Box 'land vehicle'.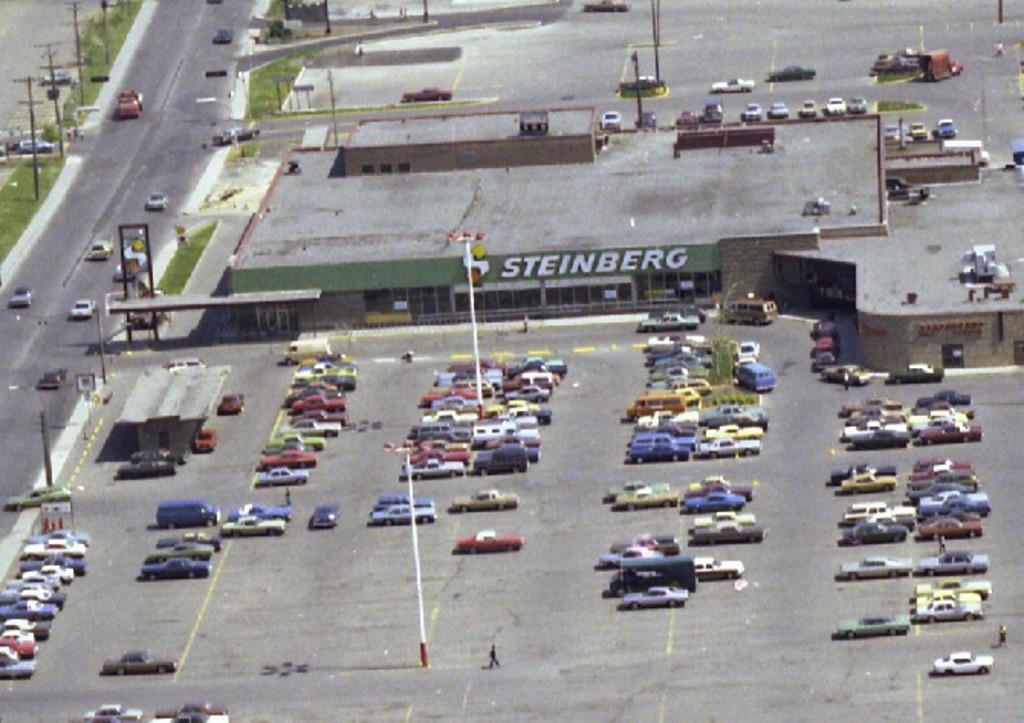
region(9, 283, 38, 307).
